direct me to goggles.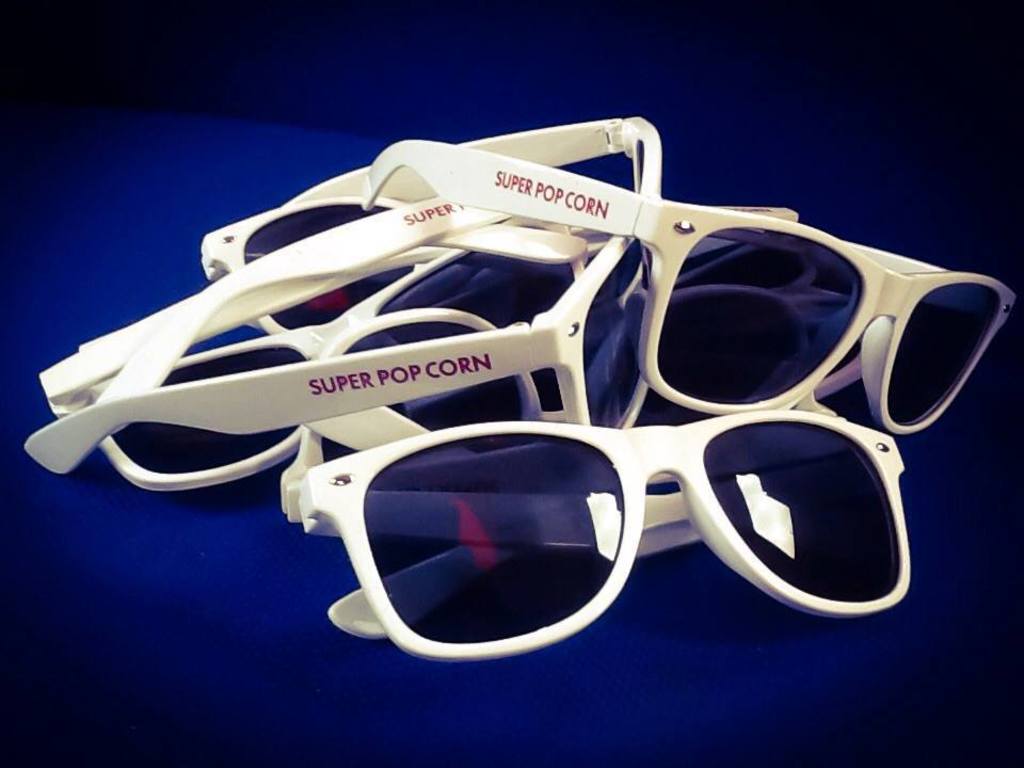
Direction: crop(294, 417, 909, 659).
